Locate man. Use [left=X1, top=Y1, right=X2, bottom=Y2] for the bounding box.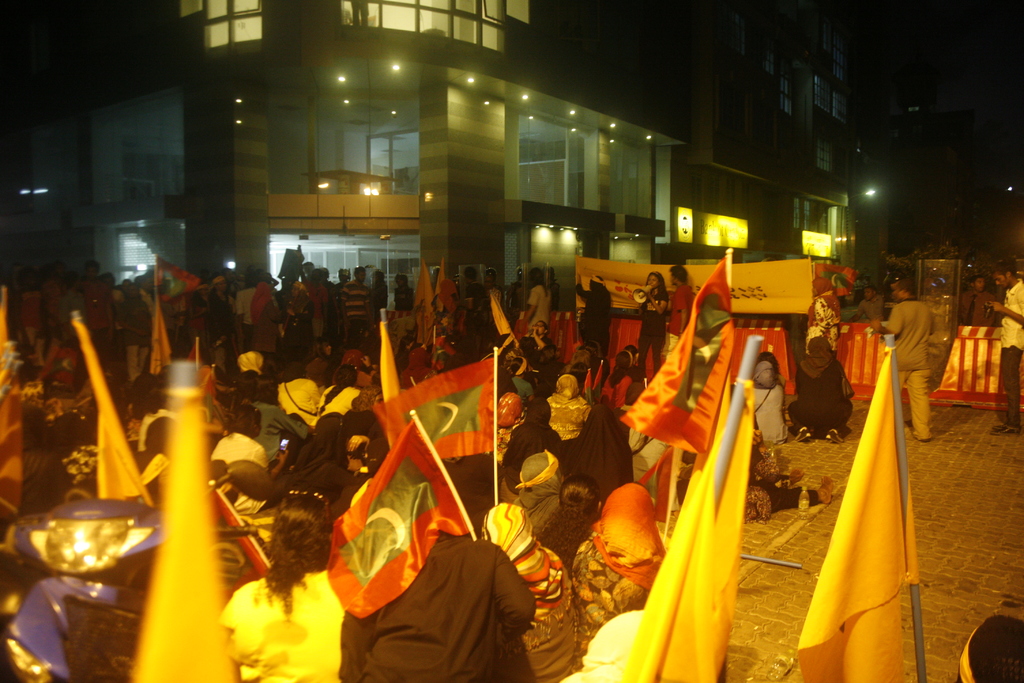
[left=461, top=266, right=490, bottom=336].
